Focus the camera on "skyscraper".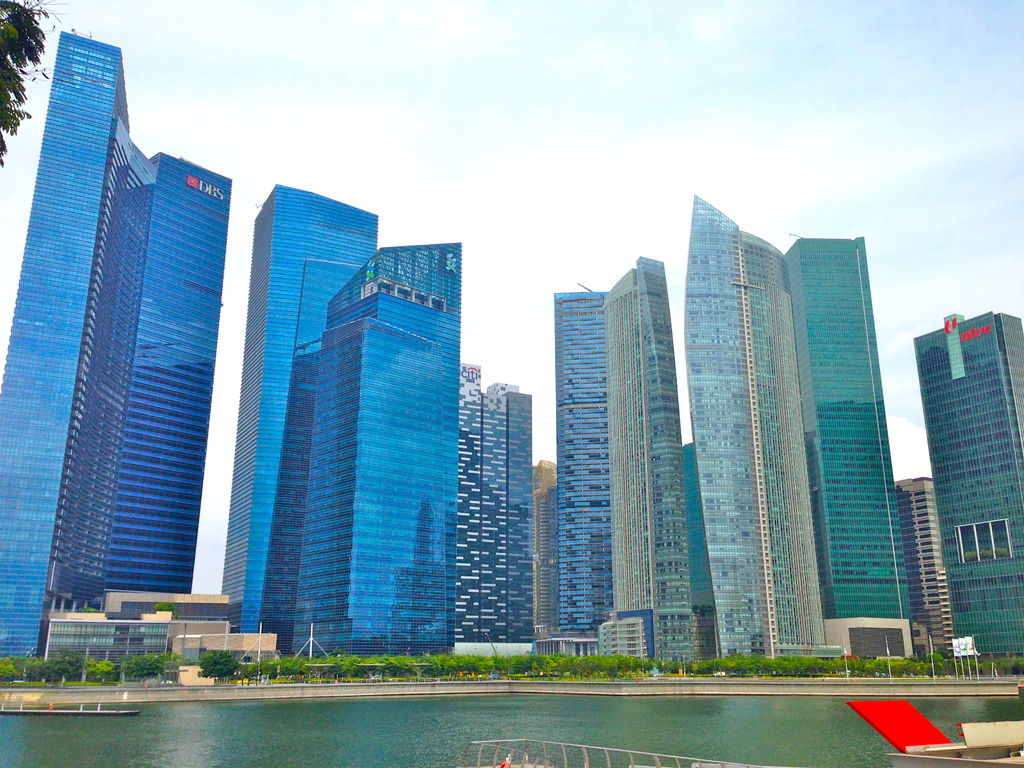
Focus region: (x1=214, y1=184, x2=385, y2=647).
